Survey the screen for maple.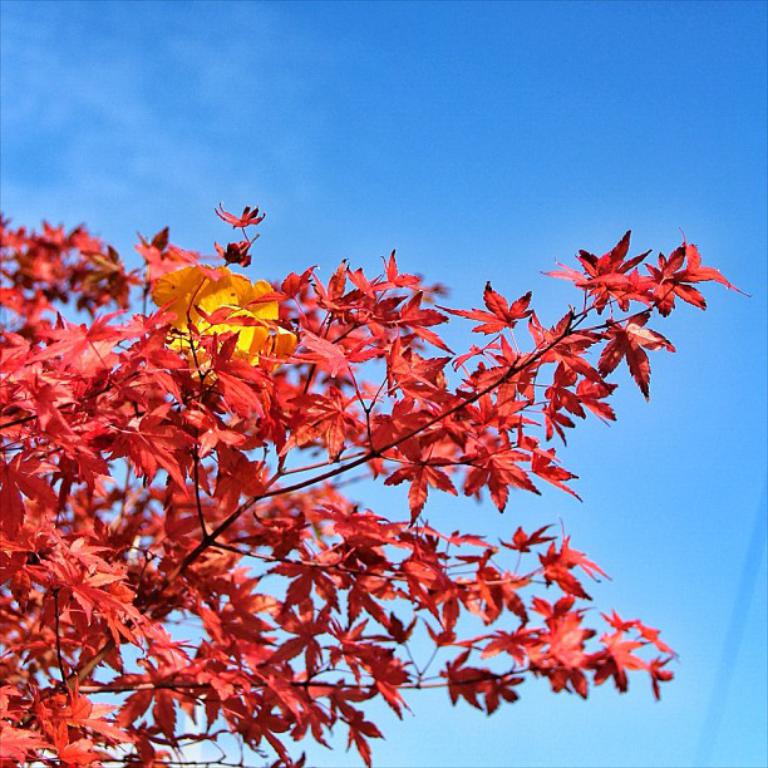
Survey found: x1=0, y1=97, x2=767, y2=767.
